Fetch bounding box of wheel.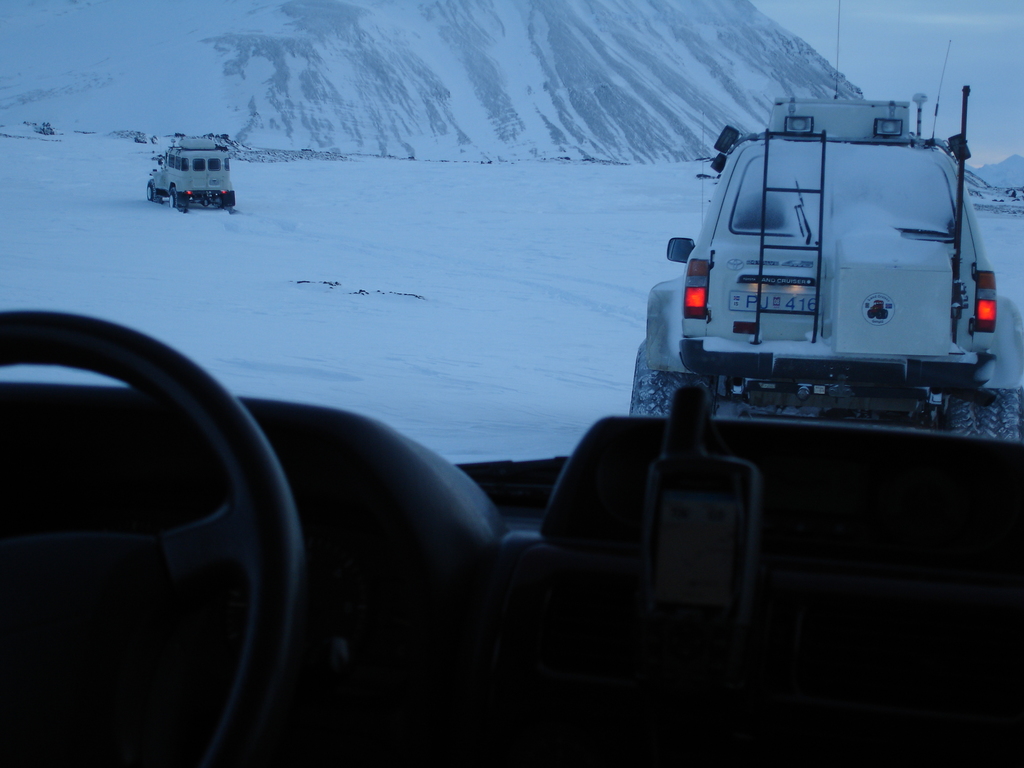
Bbox: box(142, 179, 154, 200).
